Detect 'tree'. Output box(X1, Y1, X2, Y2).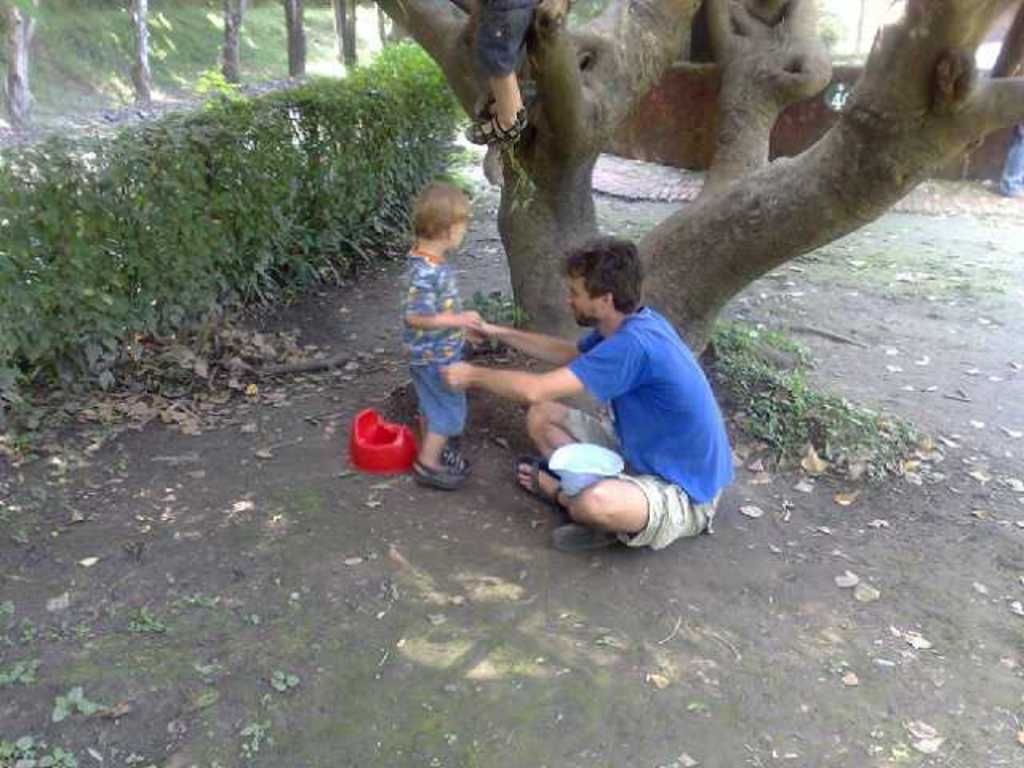
box(210, 0, 243, 82).
